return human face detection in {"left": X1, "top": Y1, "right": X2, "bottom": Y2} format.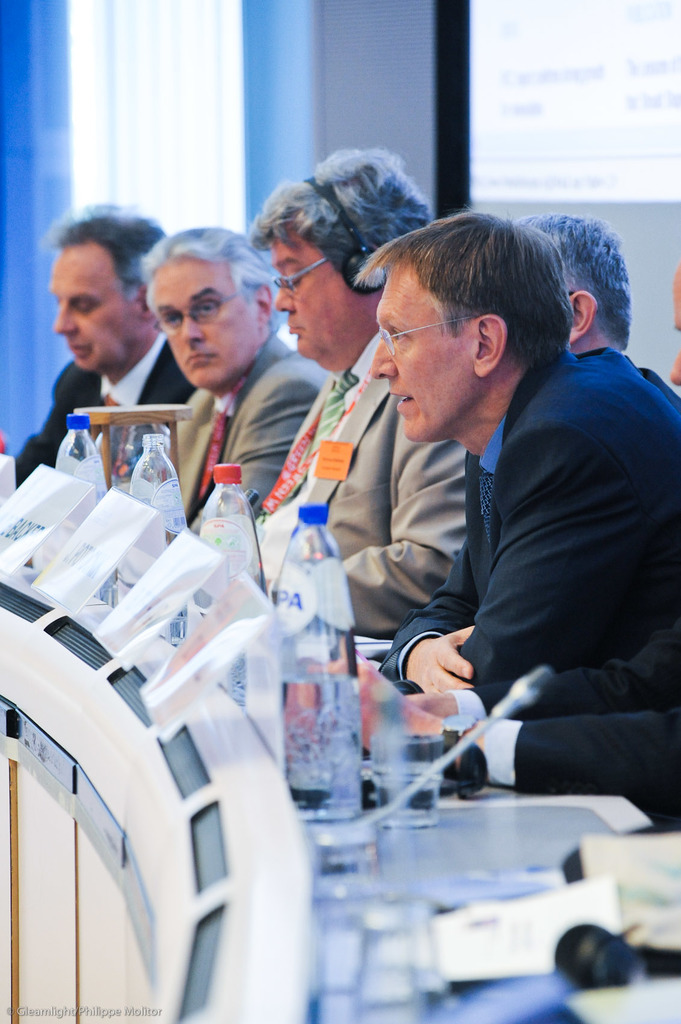
{"left": 54, "top": 249, "right": 142, "bottom": 366}.
